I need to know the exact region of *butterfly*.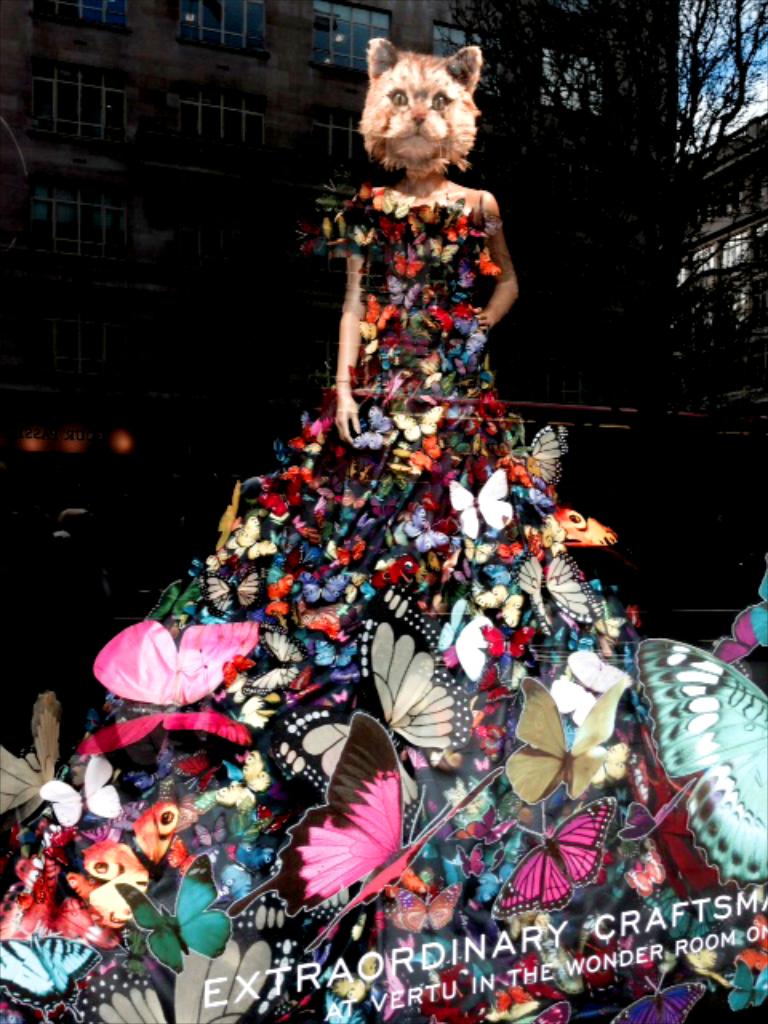
Region: [left=627, top=640, right=766, bottom=896].
